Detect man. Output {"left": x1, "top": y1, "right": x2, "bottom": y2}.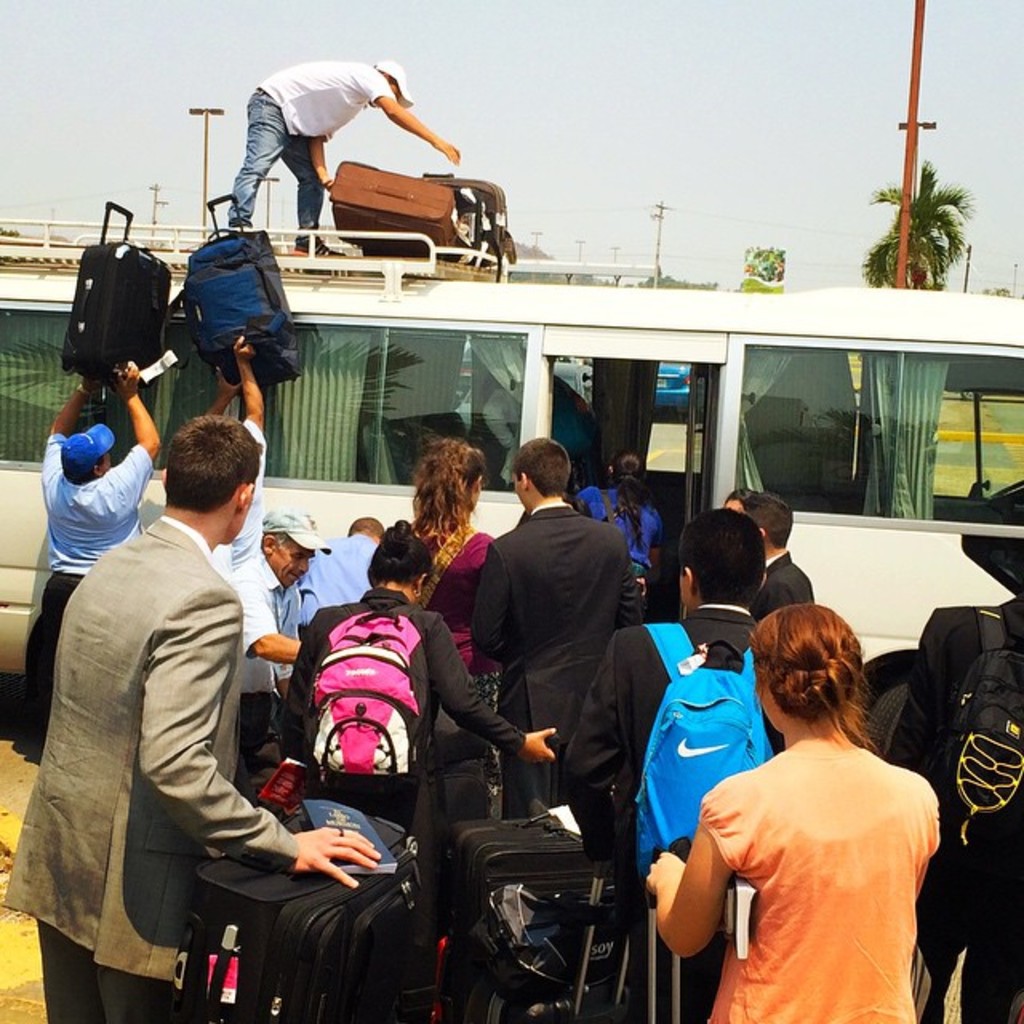
{"left": 226, "top": 504, "right": 331, "bottom": 790}.
